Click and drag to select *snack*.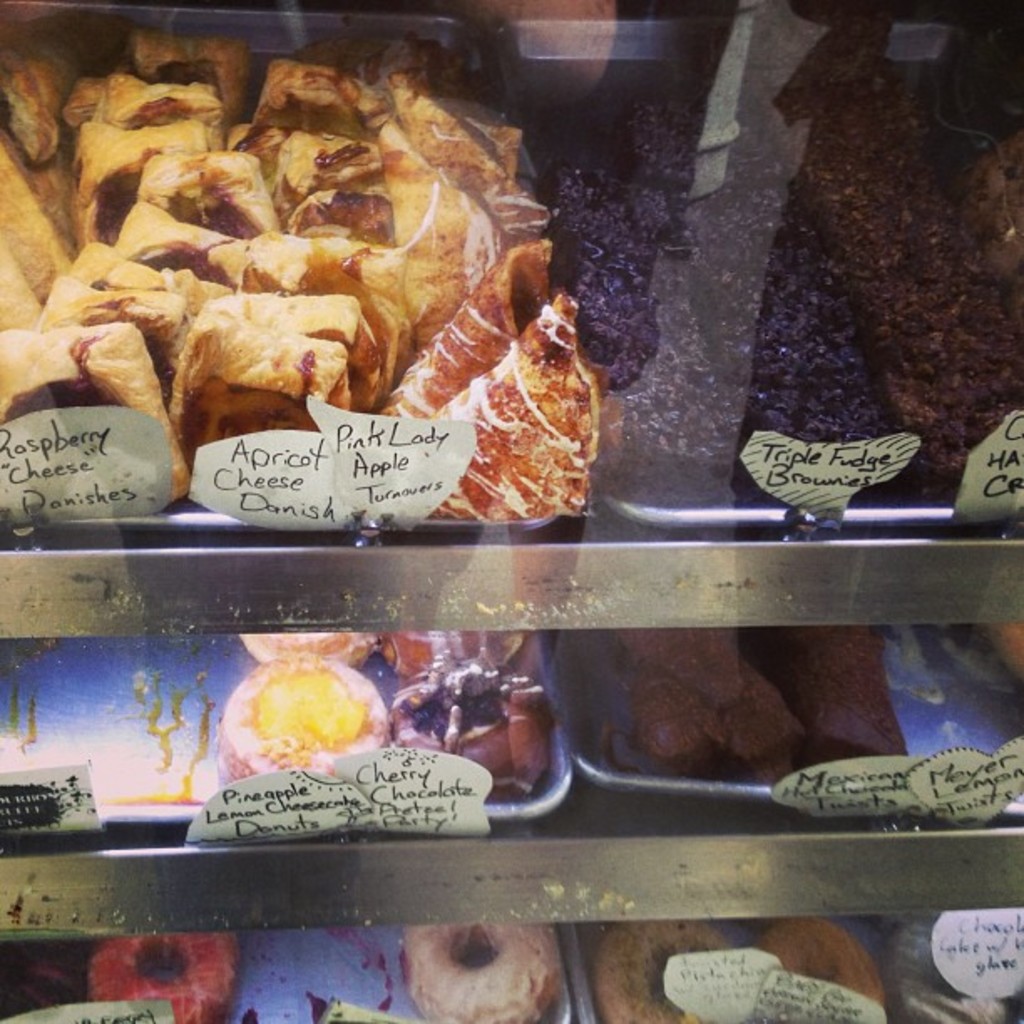
Selection: 35,82,629,540.
